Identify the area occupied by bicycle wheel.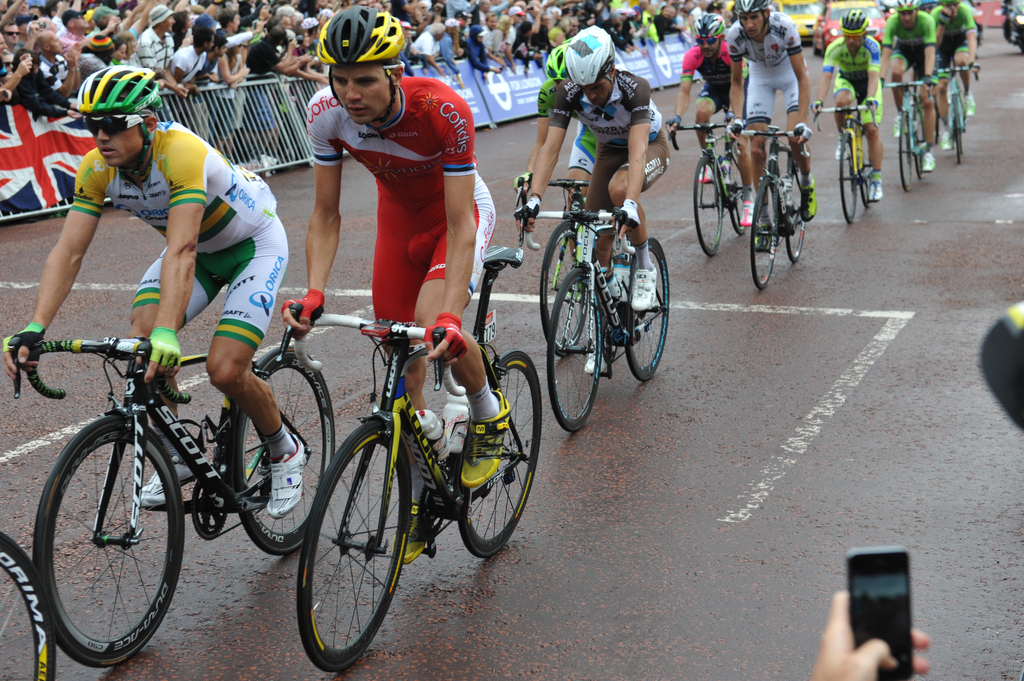
Area: 911, 102, 924, 183.
